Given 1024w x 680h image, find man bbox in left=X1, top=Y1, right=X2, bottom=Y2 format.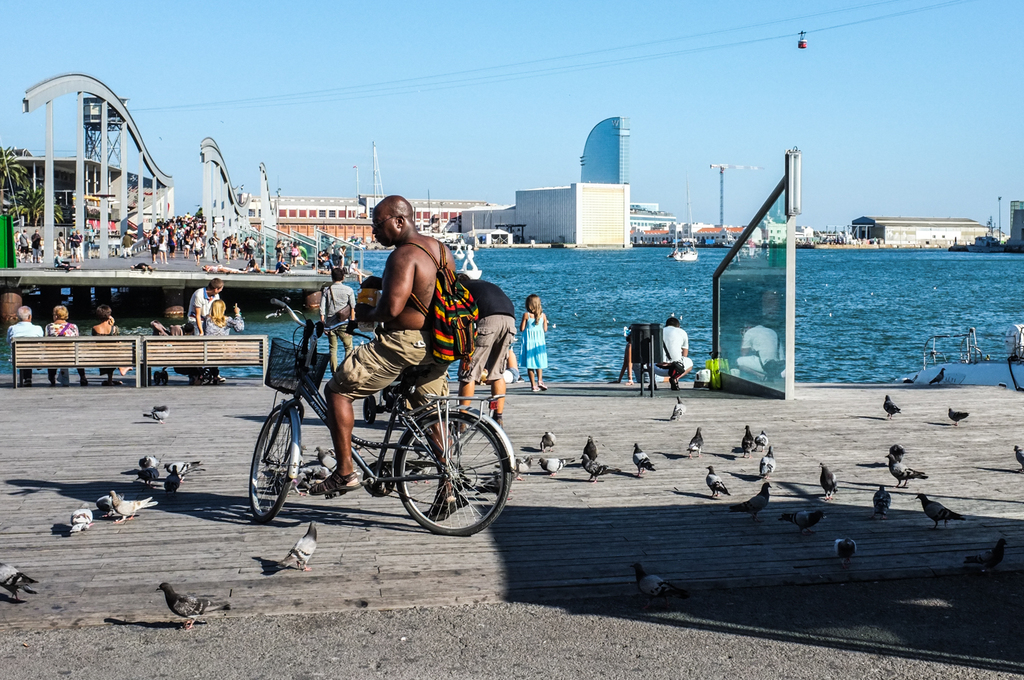
left=314, top=268, right=365, bottom=371.
